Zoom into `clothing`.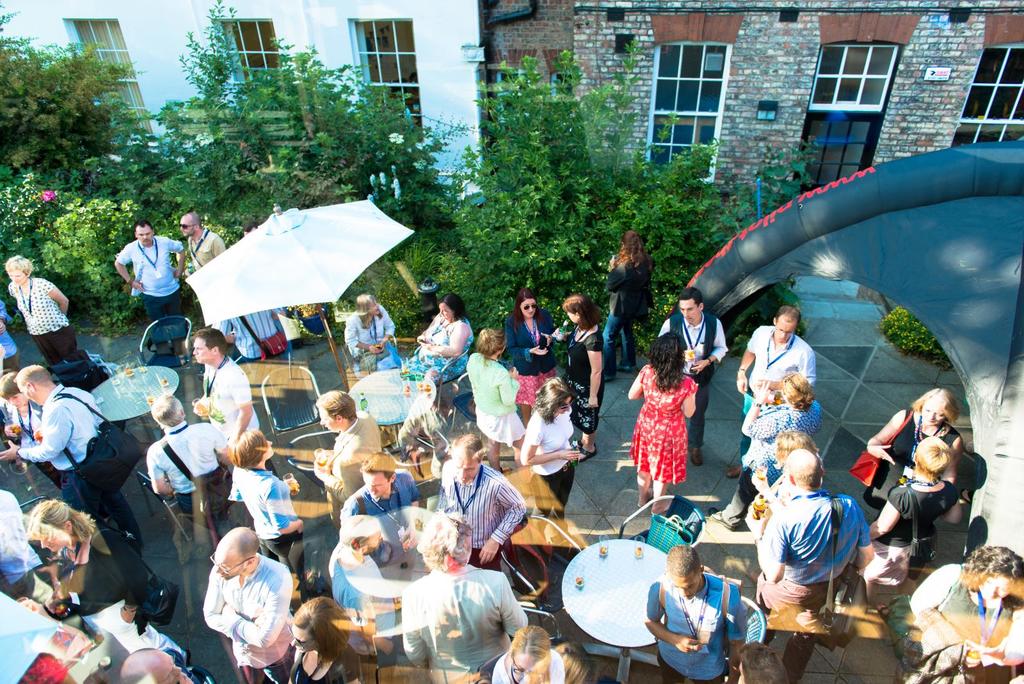
Zoom target: pyautogui.locateOnScreen(646, 572, 745, 683).
